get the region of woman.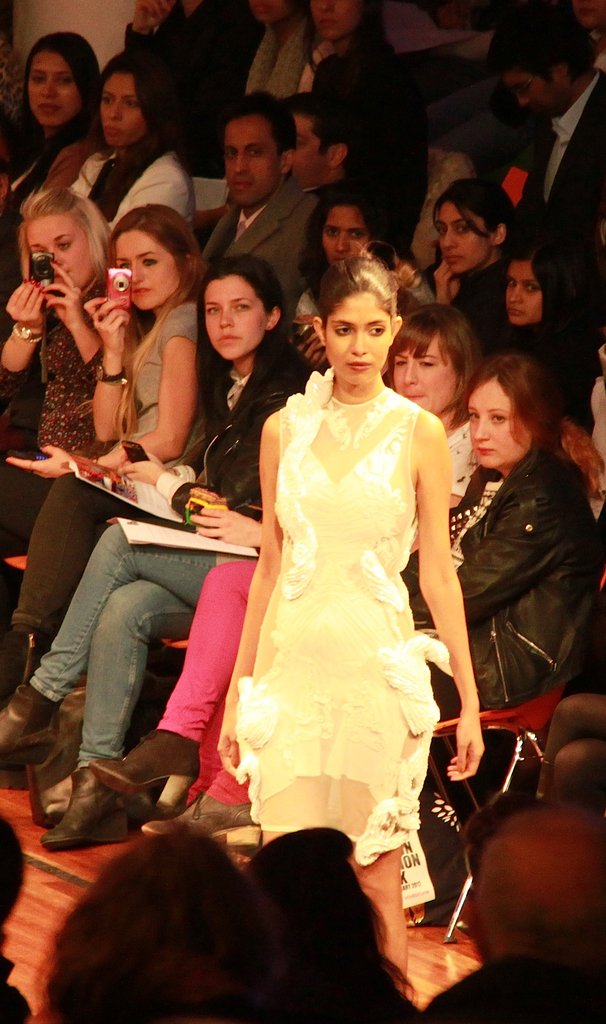
(0,33,117,202).
